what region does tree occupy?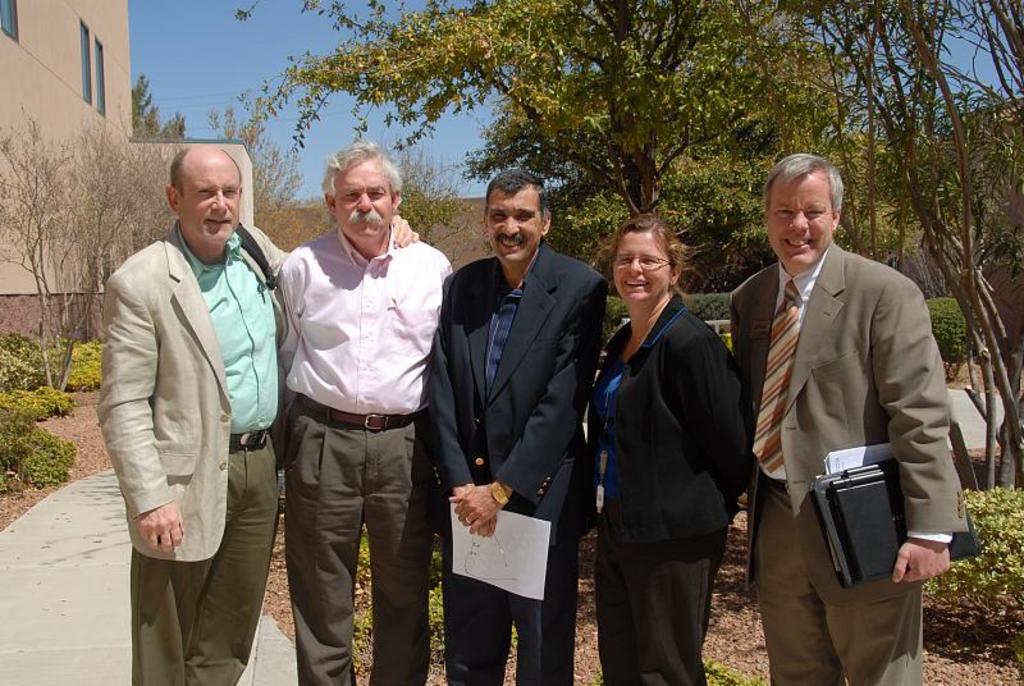
[left=780, top=0, right=1023, bottom=493].
